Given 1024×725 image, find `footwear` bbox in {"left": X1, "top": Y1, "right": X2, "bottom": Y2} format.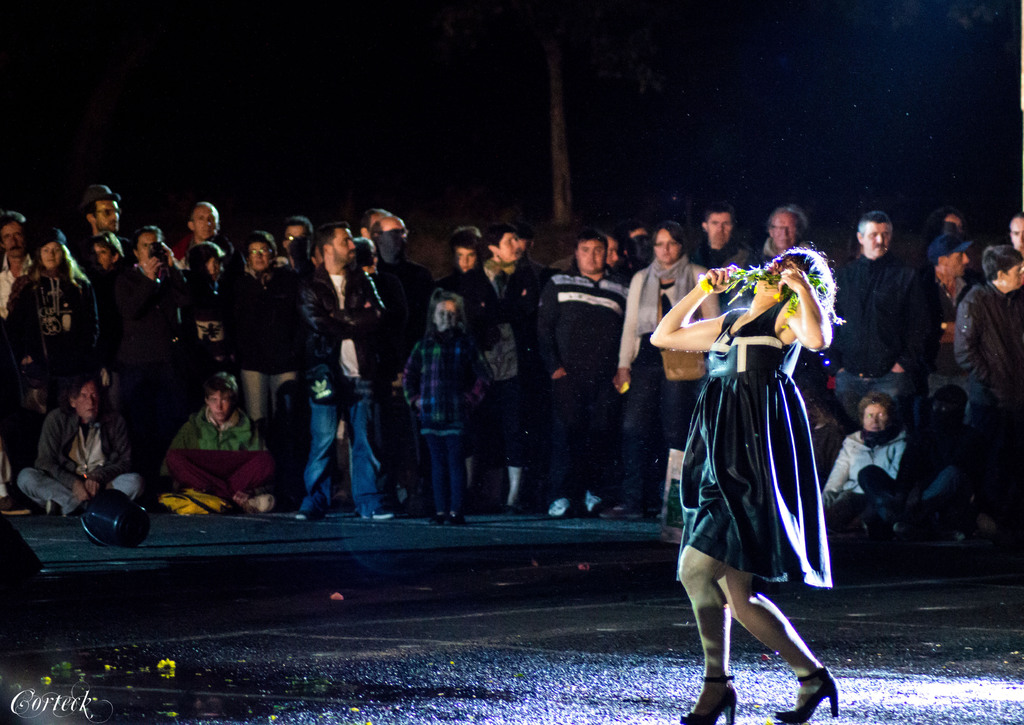
{"left": 296, "top": 509, "right": 322, "bottom": 521}.
